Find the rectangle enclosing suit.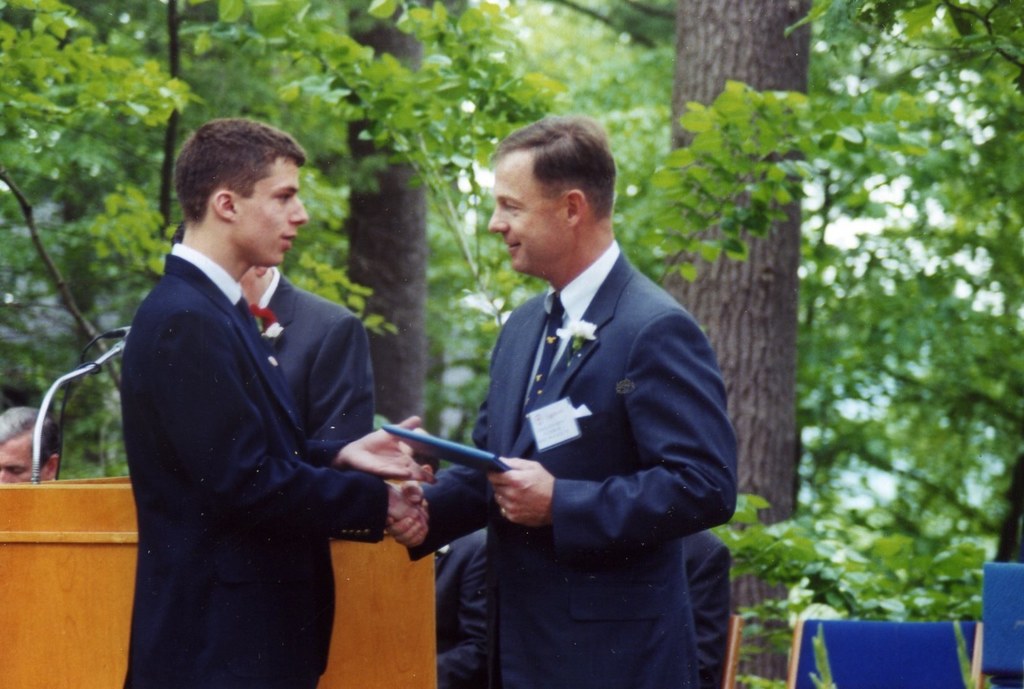
[394, 130, 739, 688].
